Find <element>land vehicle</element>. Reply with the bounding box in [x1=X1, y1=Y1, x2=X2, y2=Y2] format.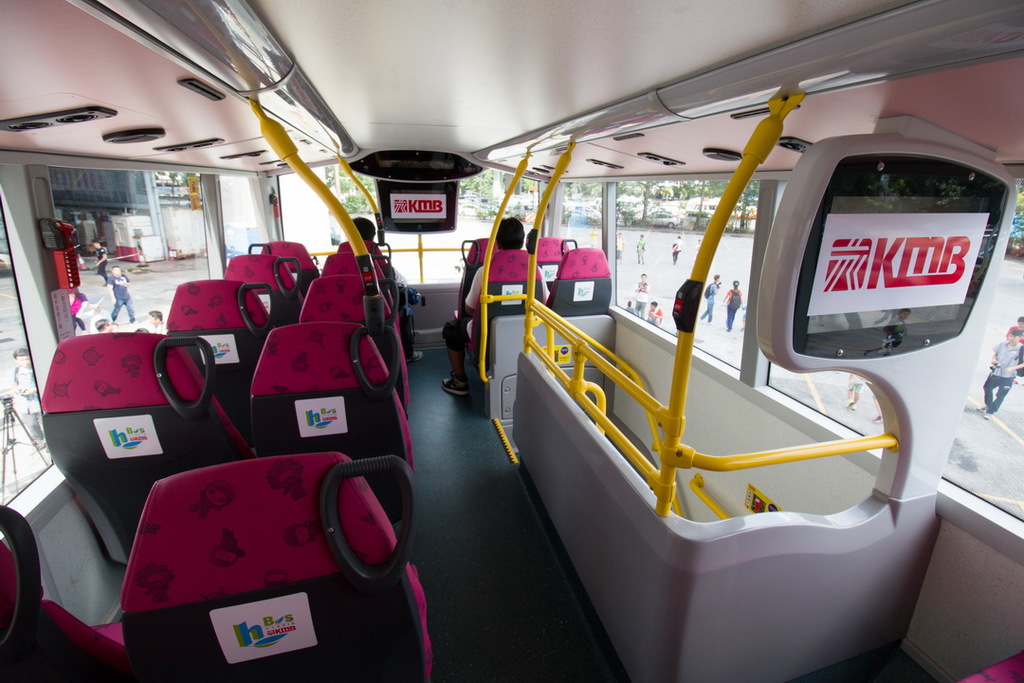
[x1=0, y1=0, x2=1023, y2=682].
